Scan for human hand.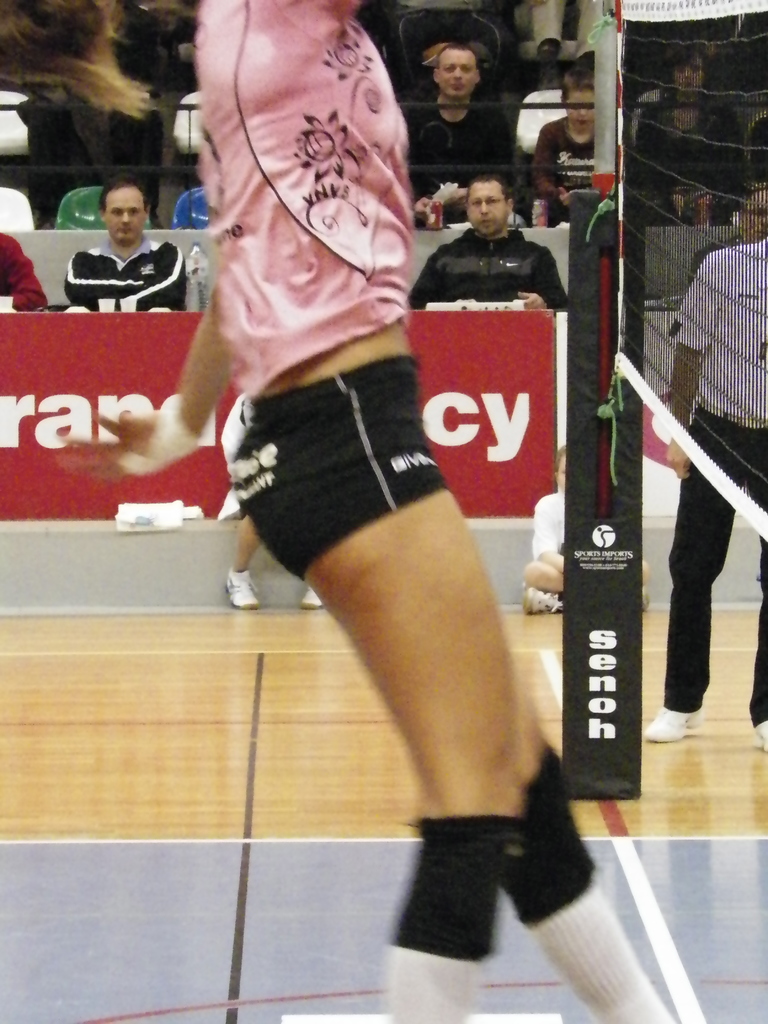
Scan result: x1=665 y1=435 x2=692 y2=484.
